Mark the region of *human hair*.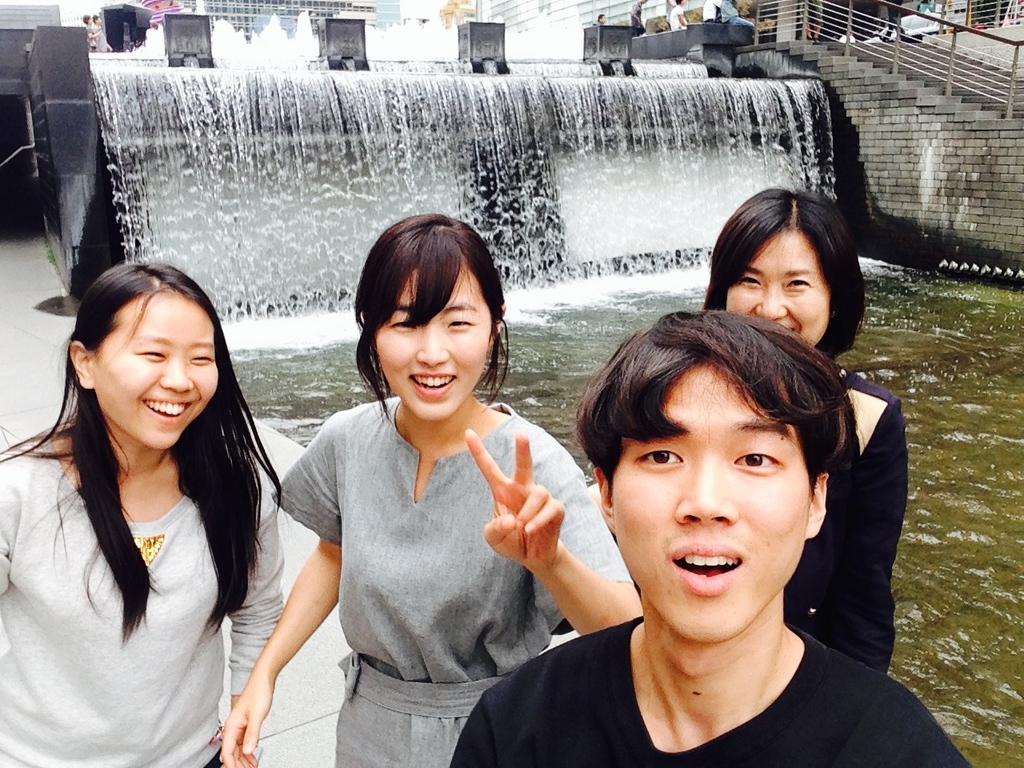
Region: <bbox>701, 186, 867, 360</bbox>.
